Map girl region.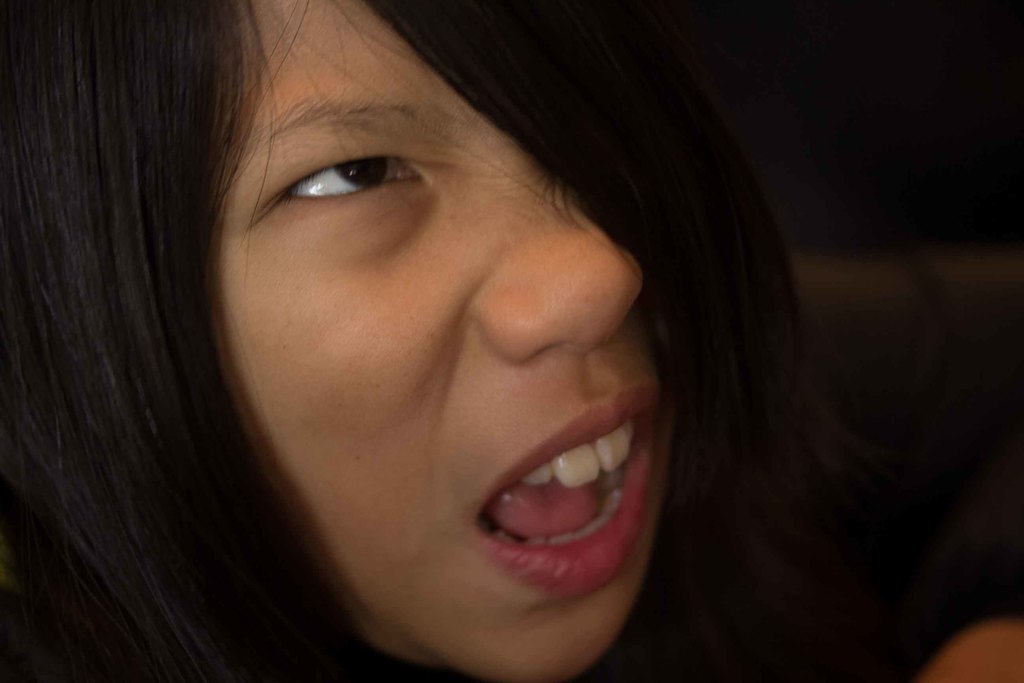
Mapped to [left=0, top=0, right=1023, bottom=682].
